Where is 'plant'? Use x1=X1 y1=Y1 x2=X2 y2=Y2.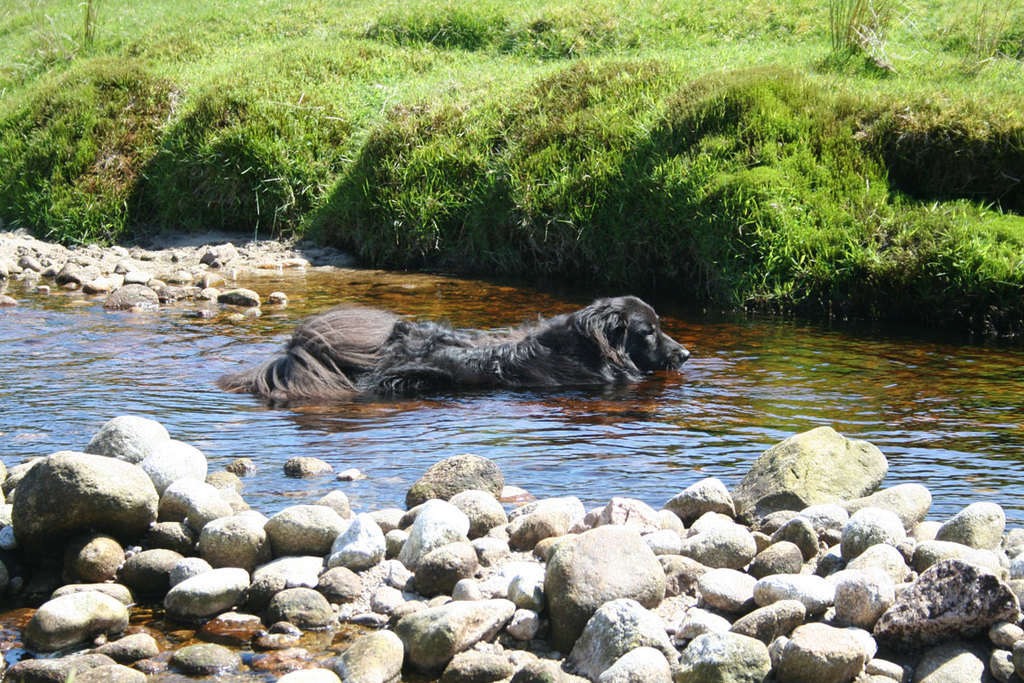
x1=0 y1=0 x2=1023 y2=351.
